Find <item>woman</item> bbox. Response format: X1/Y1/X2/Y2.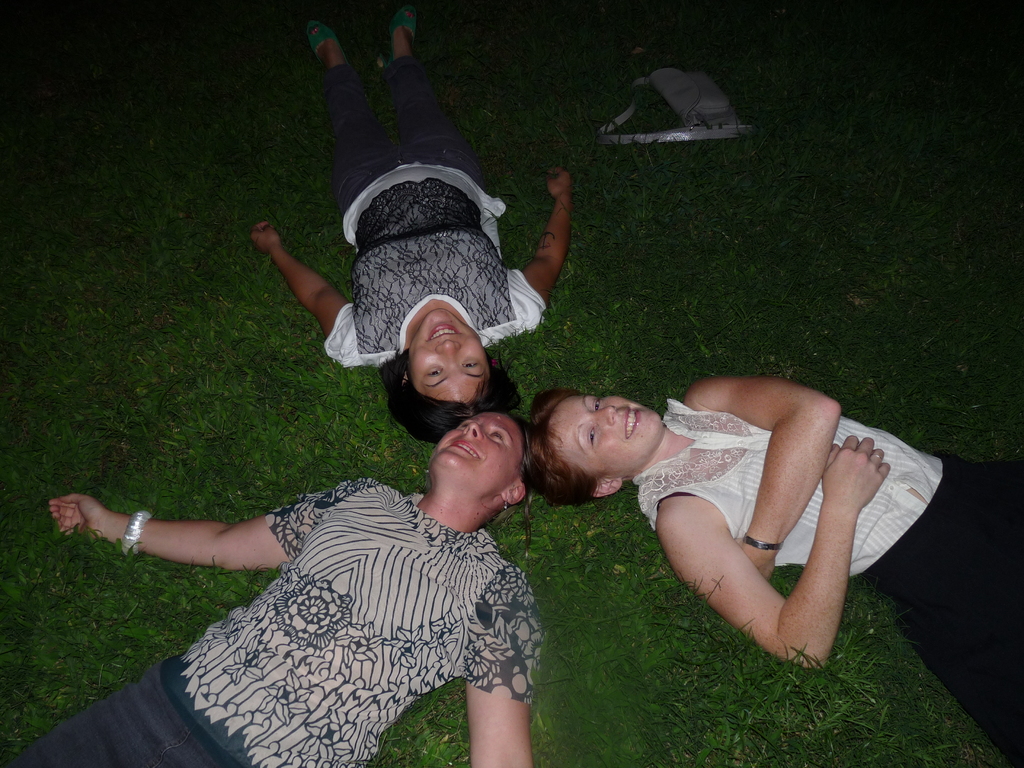
250/6/567/444.
